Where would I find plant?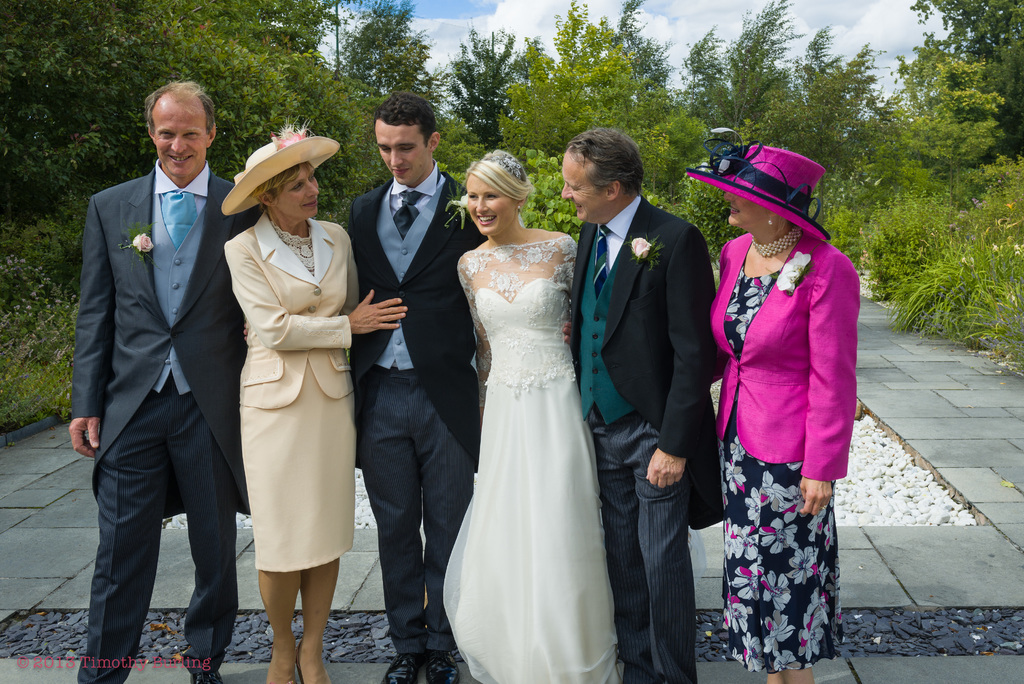
At [left=820, top=159, right=896, bottom=263].
